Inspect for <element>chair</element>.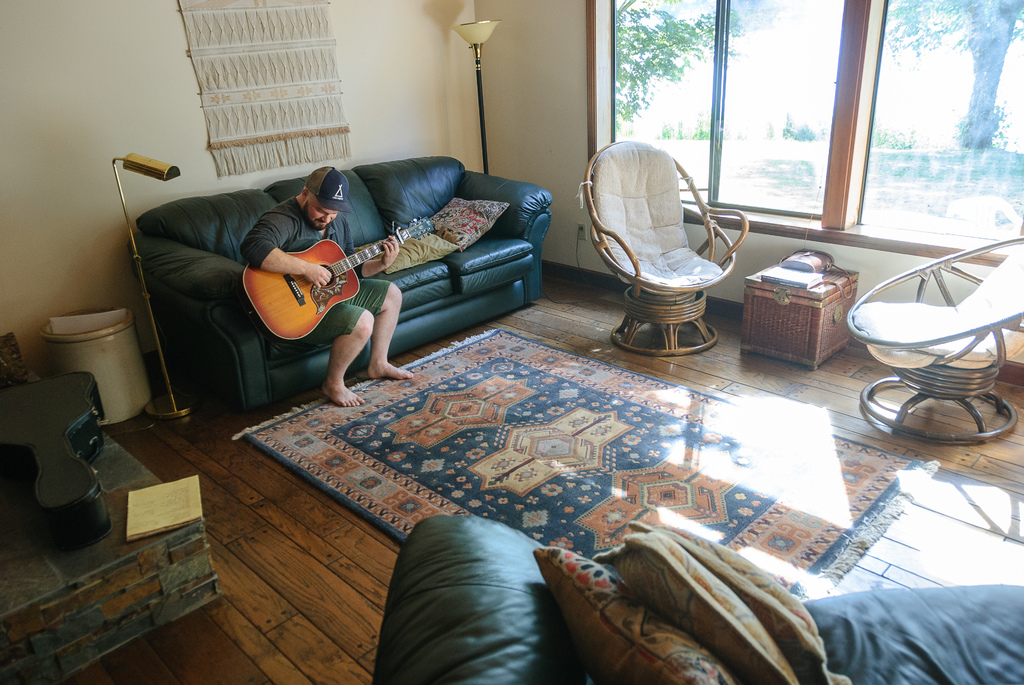
Inspection: box(590, 140, 749, 351).
